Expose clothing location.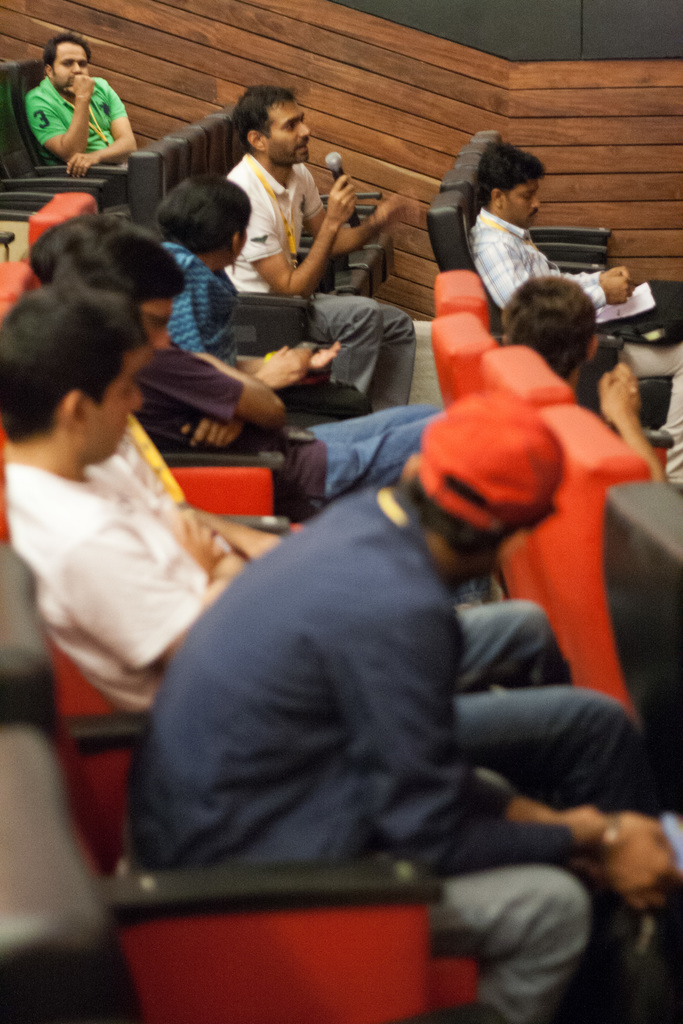
Exposed at BBox(224, 154, 416, 407).
